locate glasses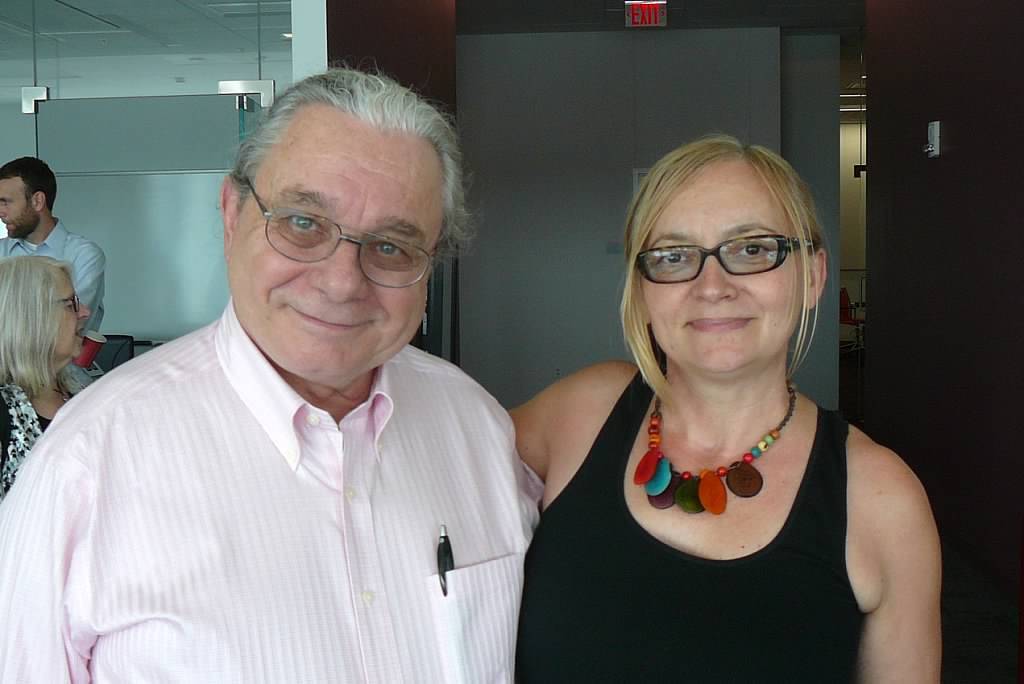
(x1=630, y1=229, x2=811, y2=277)
